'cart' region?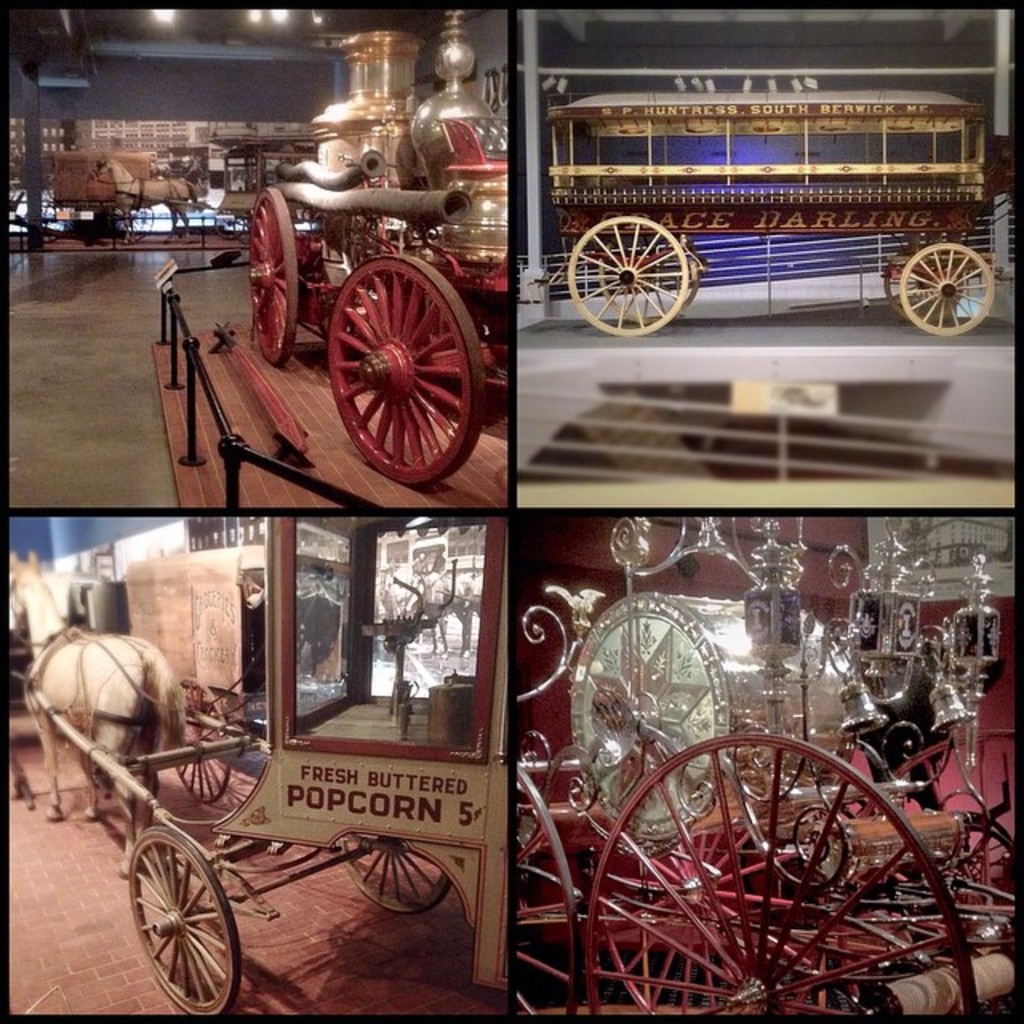
[left=115, top=134, right=318, bottom=242]
